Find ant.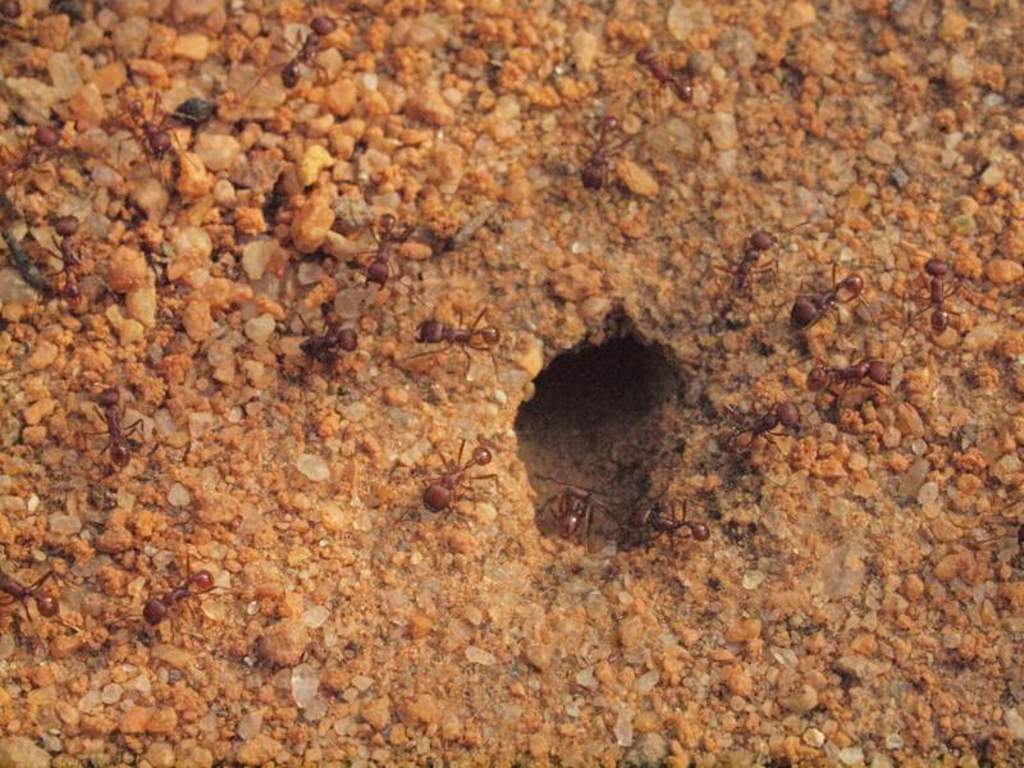
x1=534, y1=488, x2=602, y2=550.
